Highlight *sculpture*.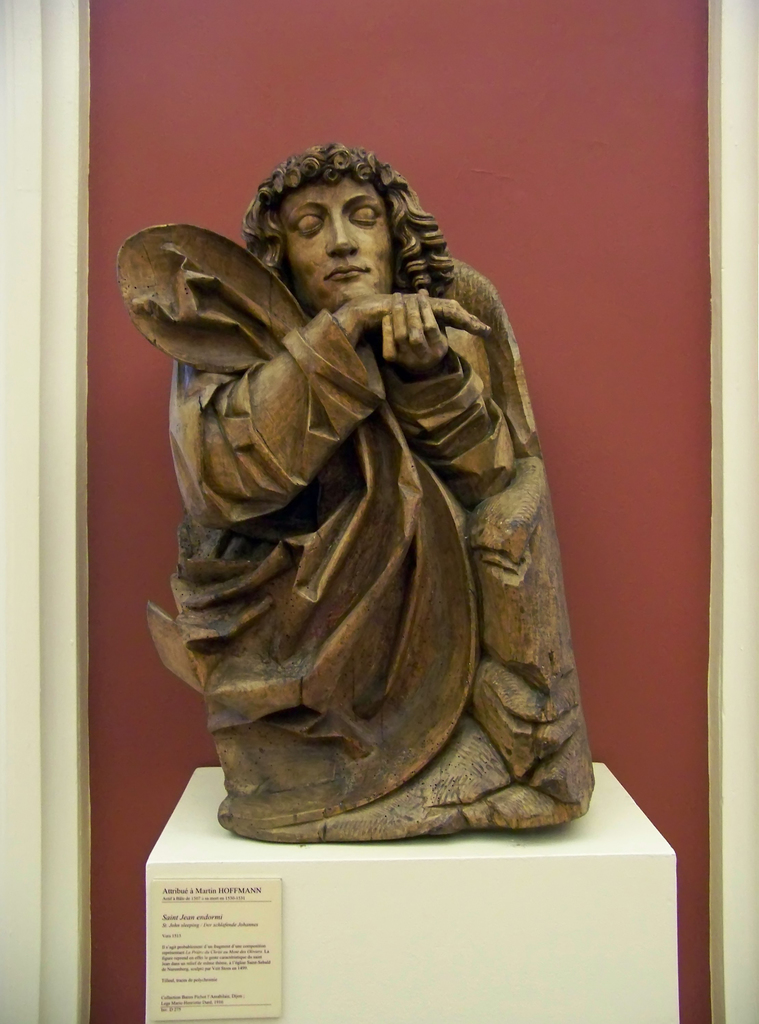
Highlighted region: x1=130, y1=129, x2=588, y2=863.
